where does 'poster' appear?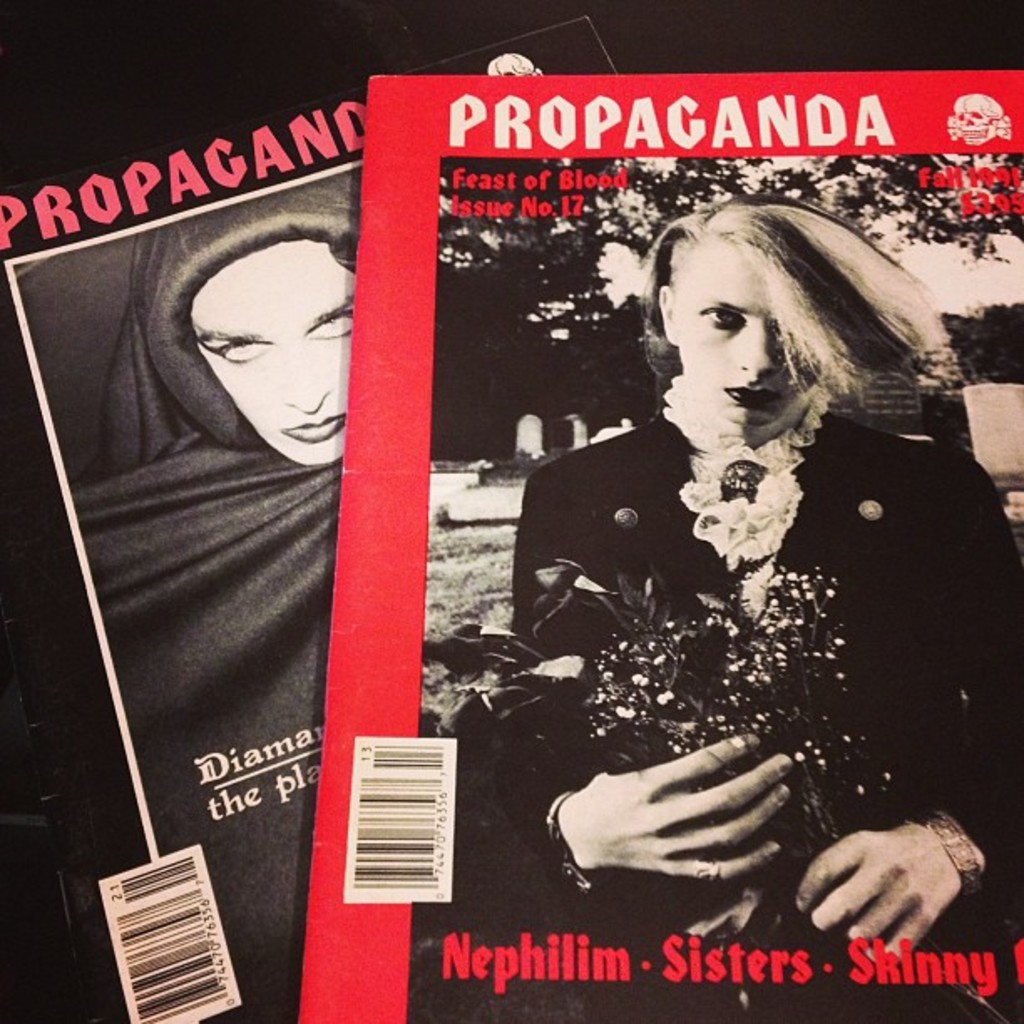
Appears at left=0, top=18, right=612, bottom=1022.
